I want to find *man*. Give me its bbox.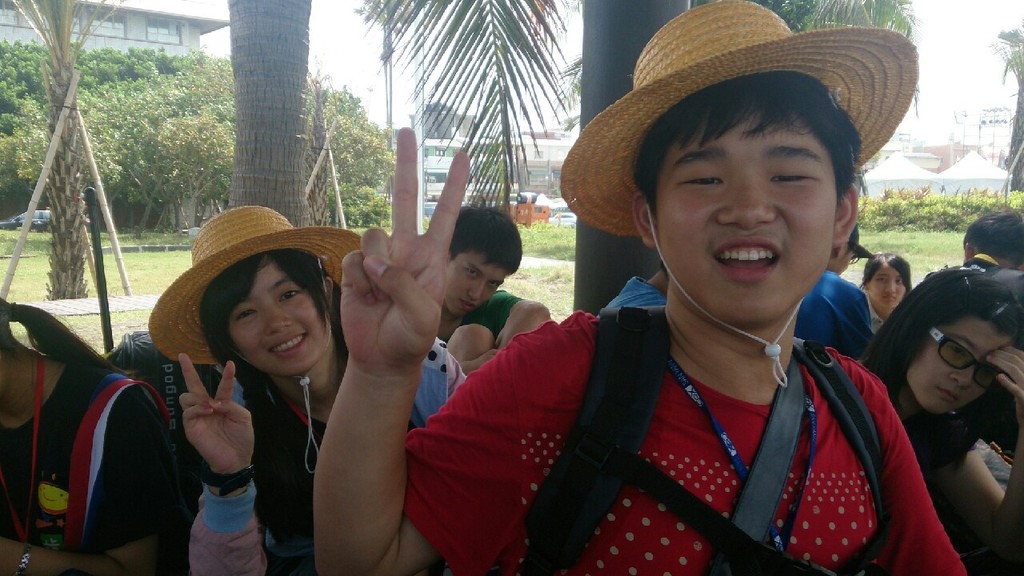
(x1=425, y1=198, x2=562, y2=371).
